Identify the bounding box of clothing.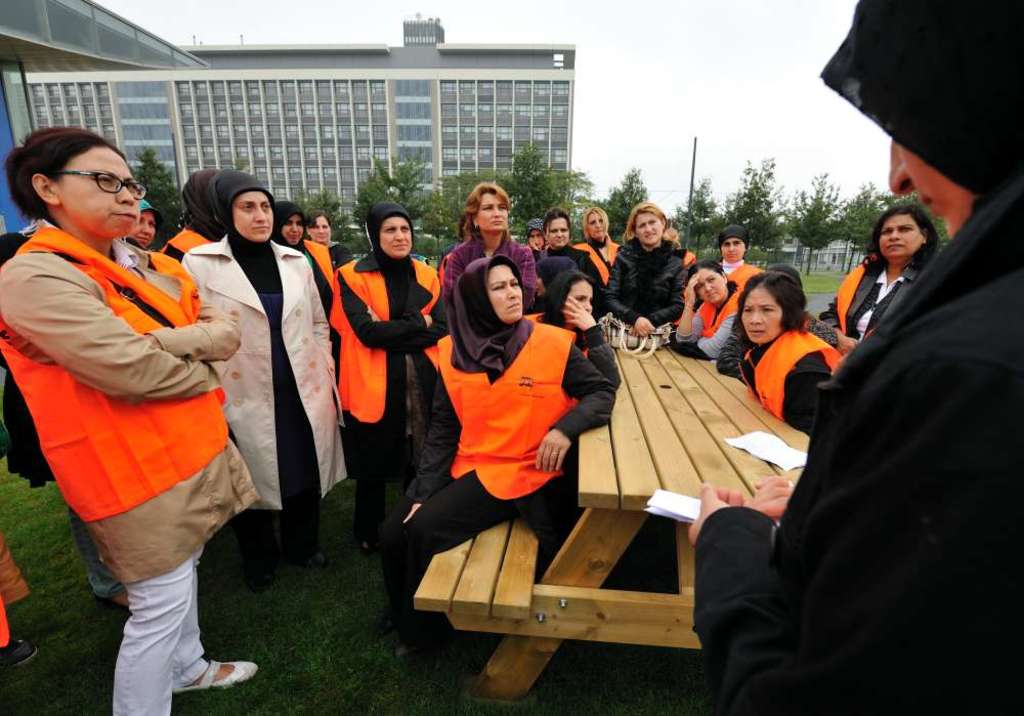
{"x1": 155, "y1": 221, "x2": 213, "y2": 258}.
